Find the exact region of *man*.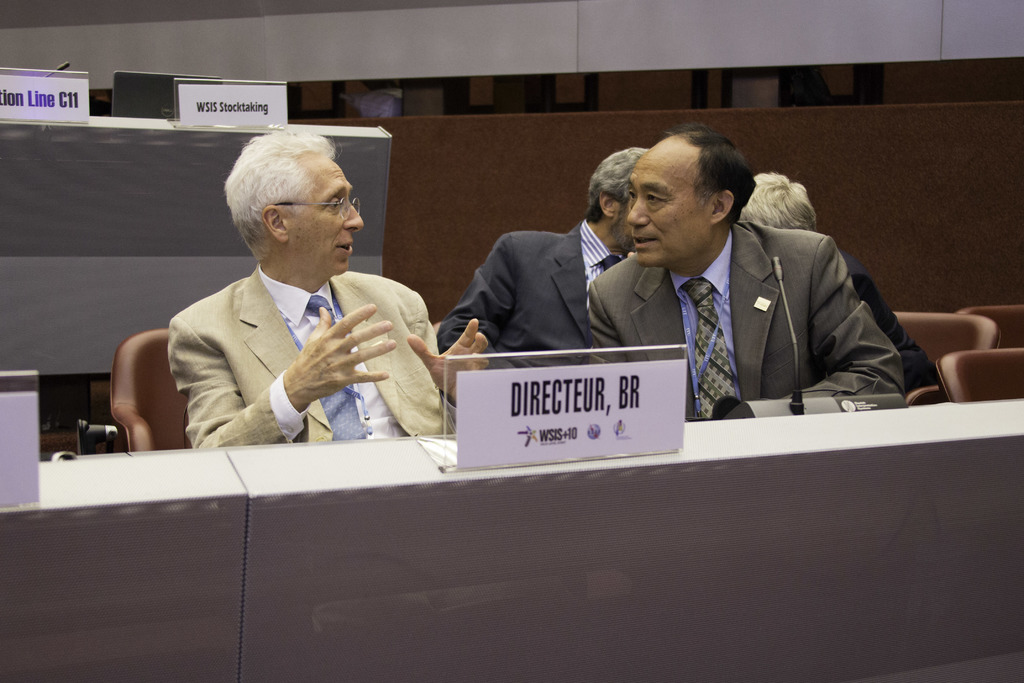
Exact region: 444/149/649/361.
